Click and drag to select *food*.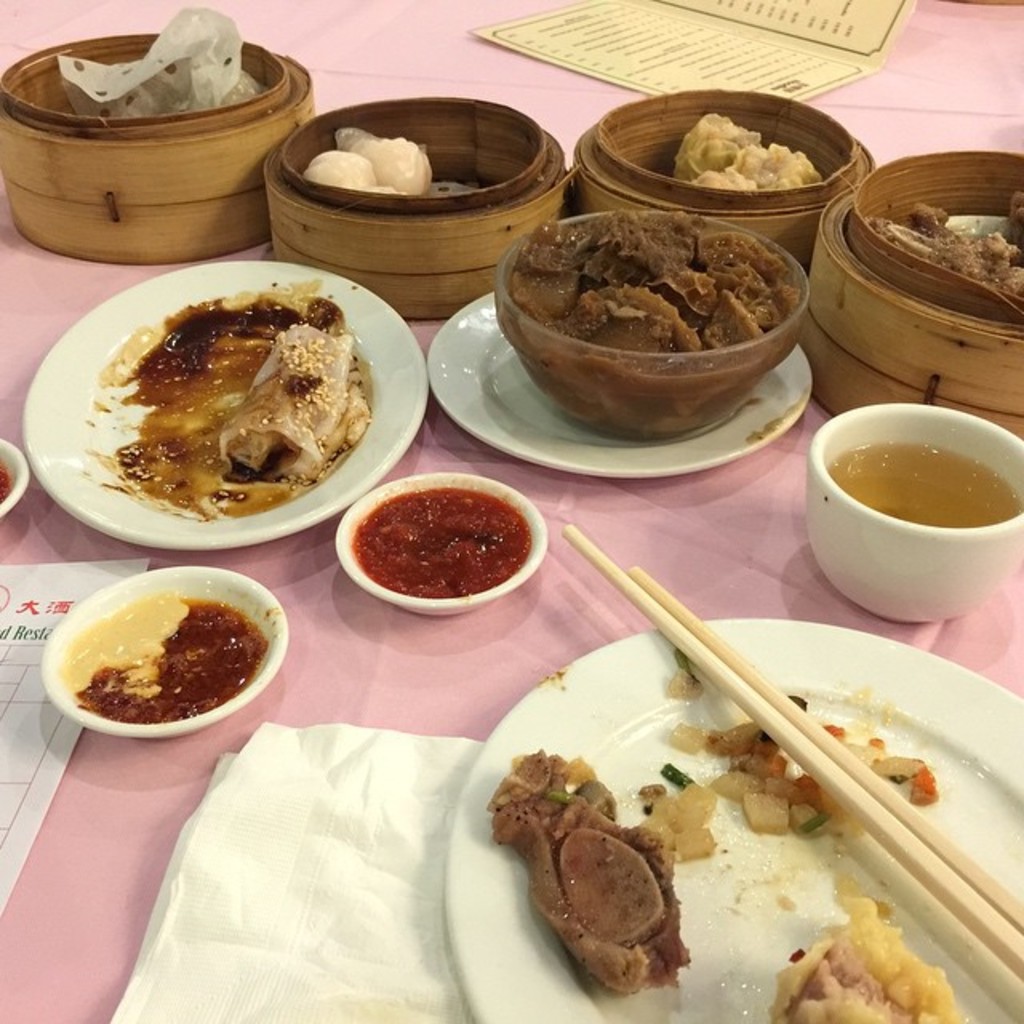
Selection: pyautogui.locateOnScreen(61, 587, 272, 723).
